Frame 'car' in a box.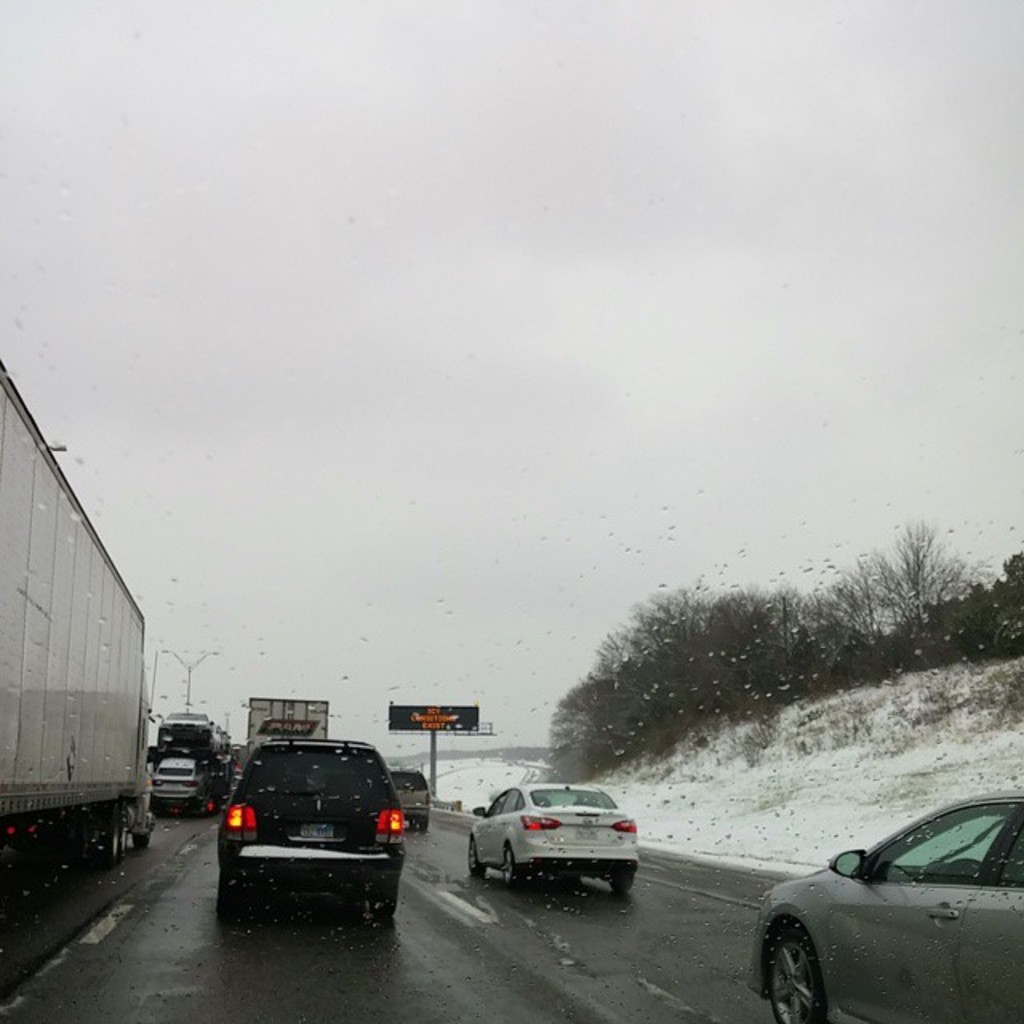
214,733,406,915.
